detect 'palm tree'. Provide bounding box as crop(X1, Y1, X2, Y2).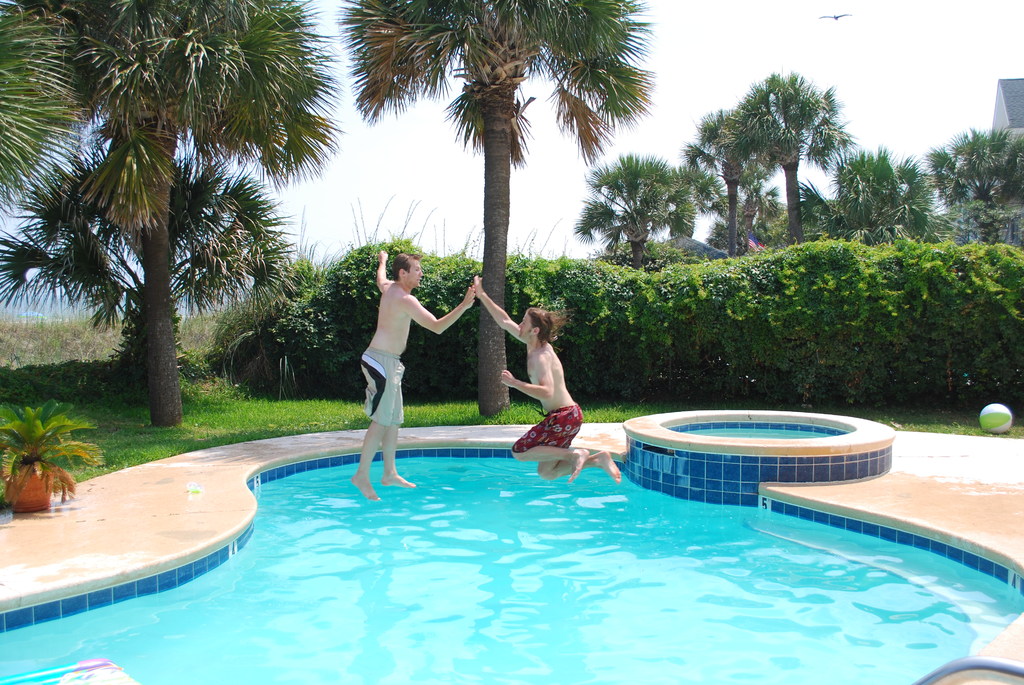
crop(0, 0, 284, 434).
